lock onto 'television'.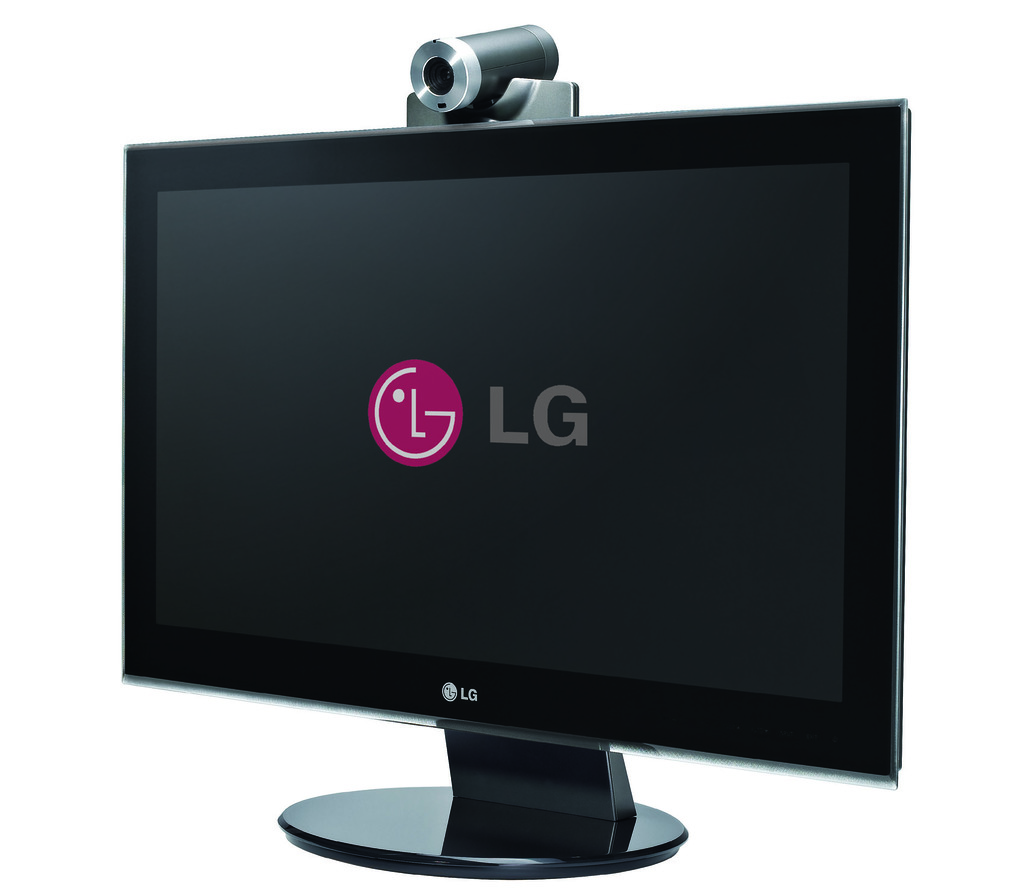
Locked: x1=101, y1=26, x2=936, y2=884.
